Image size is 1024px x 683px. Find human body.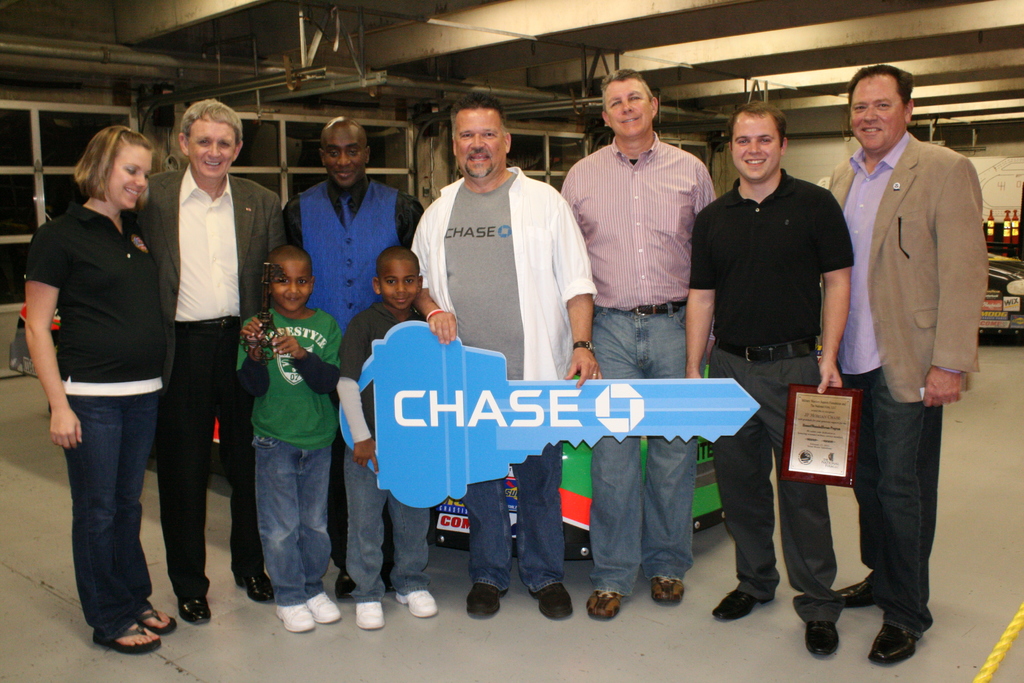
[561,74,716,608].
